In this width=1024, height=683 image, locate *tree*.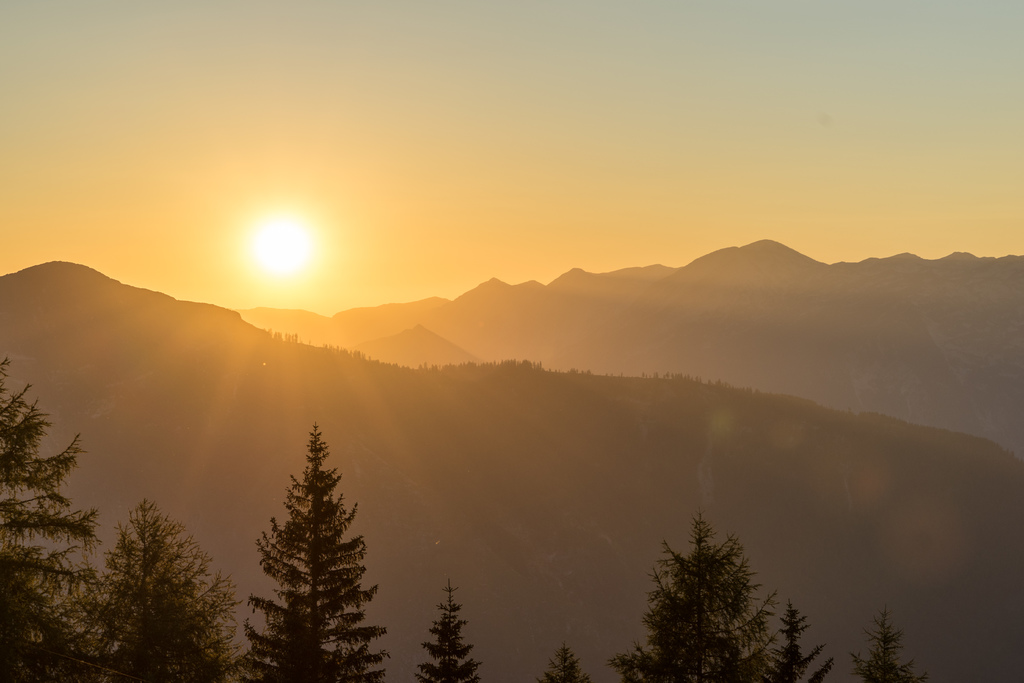
Bounding box: bbox=(855, 614, 918, 682).
